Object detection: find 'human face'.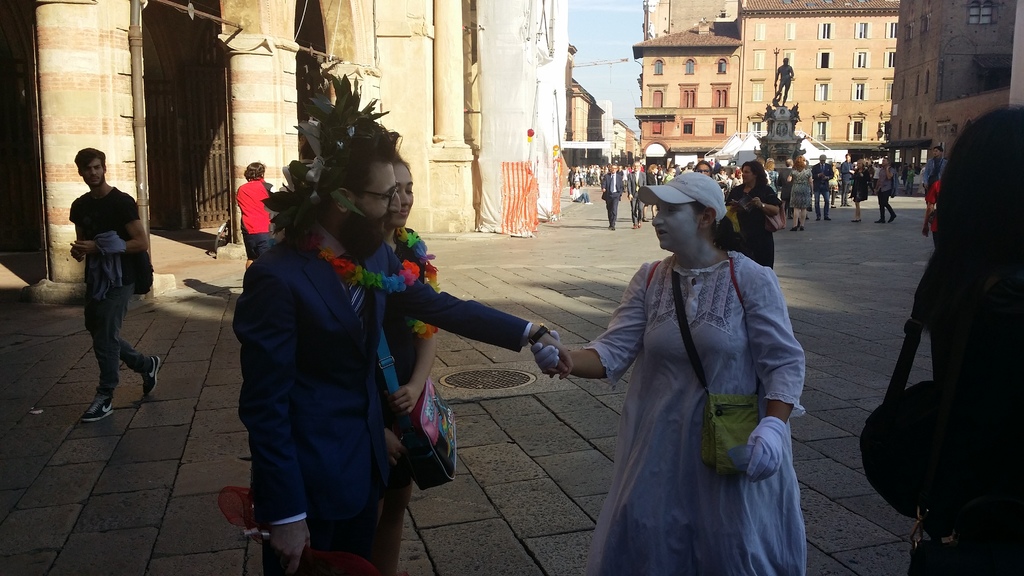
l=854, t=159, r=863, b=169.
